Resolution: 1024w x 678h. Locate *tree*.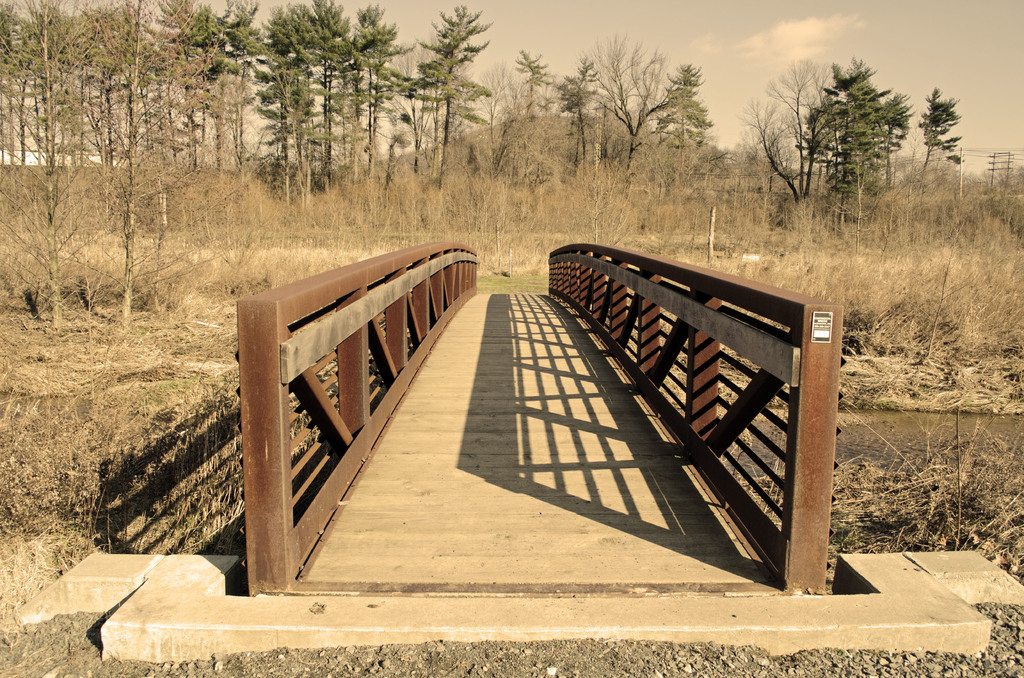
Rect(648, 61, 704, 177).
